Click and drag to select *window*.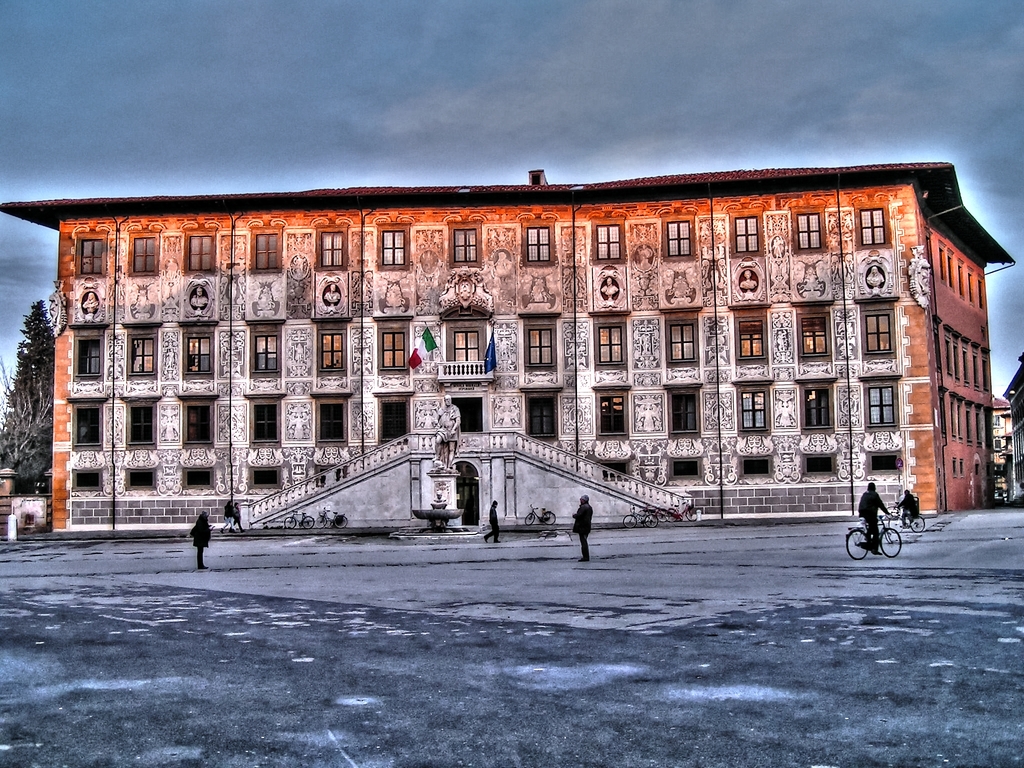
Selection: 370,400,413,445.
